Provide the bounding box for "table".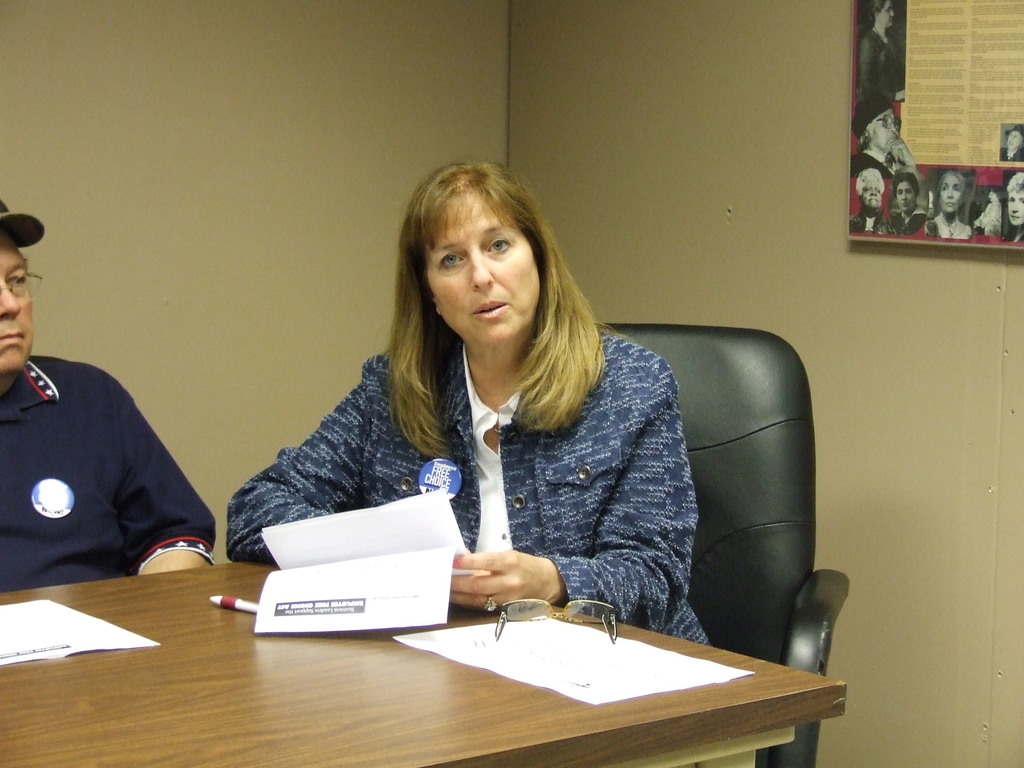
30,529,815,766.
